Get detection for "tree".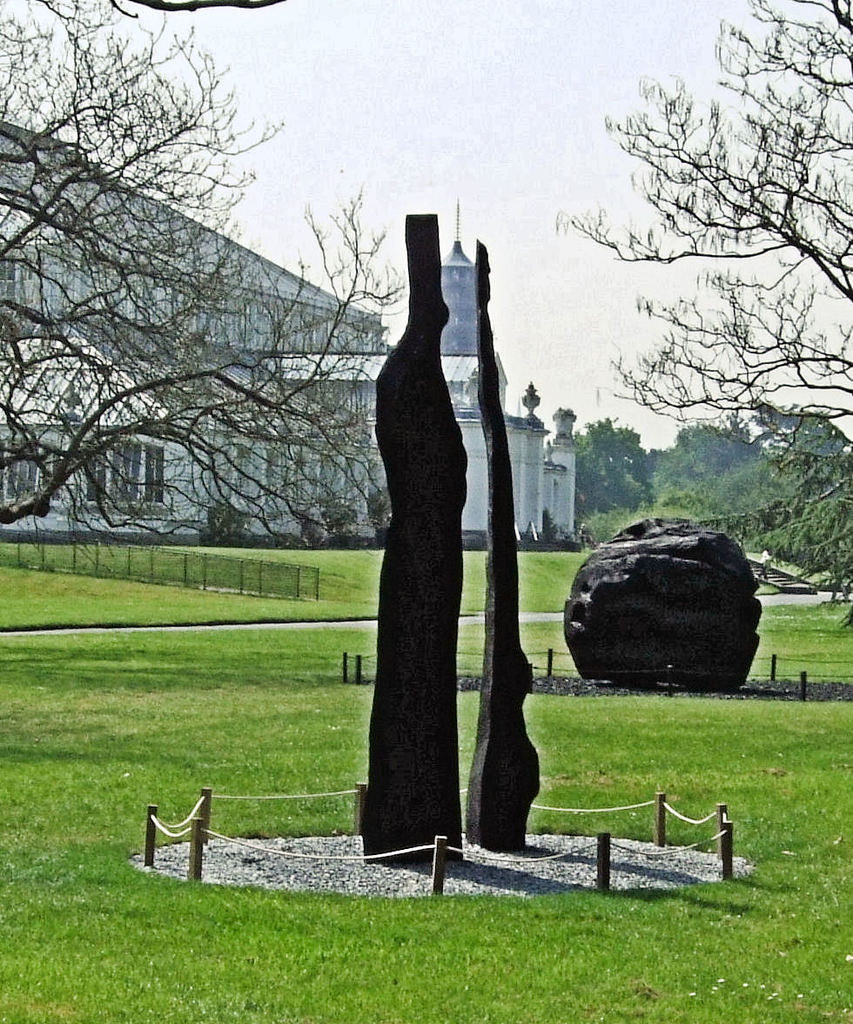
Detection: <box>23,61,353,608</box>.
